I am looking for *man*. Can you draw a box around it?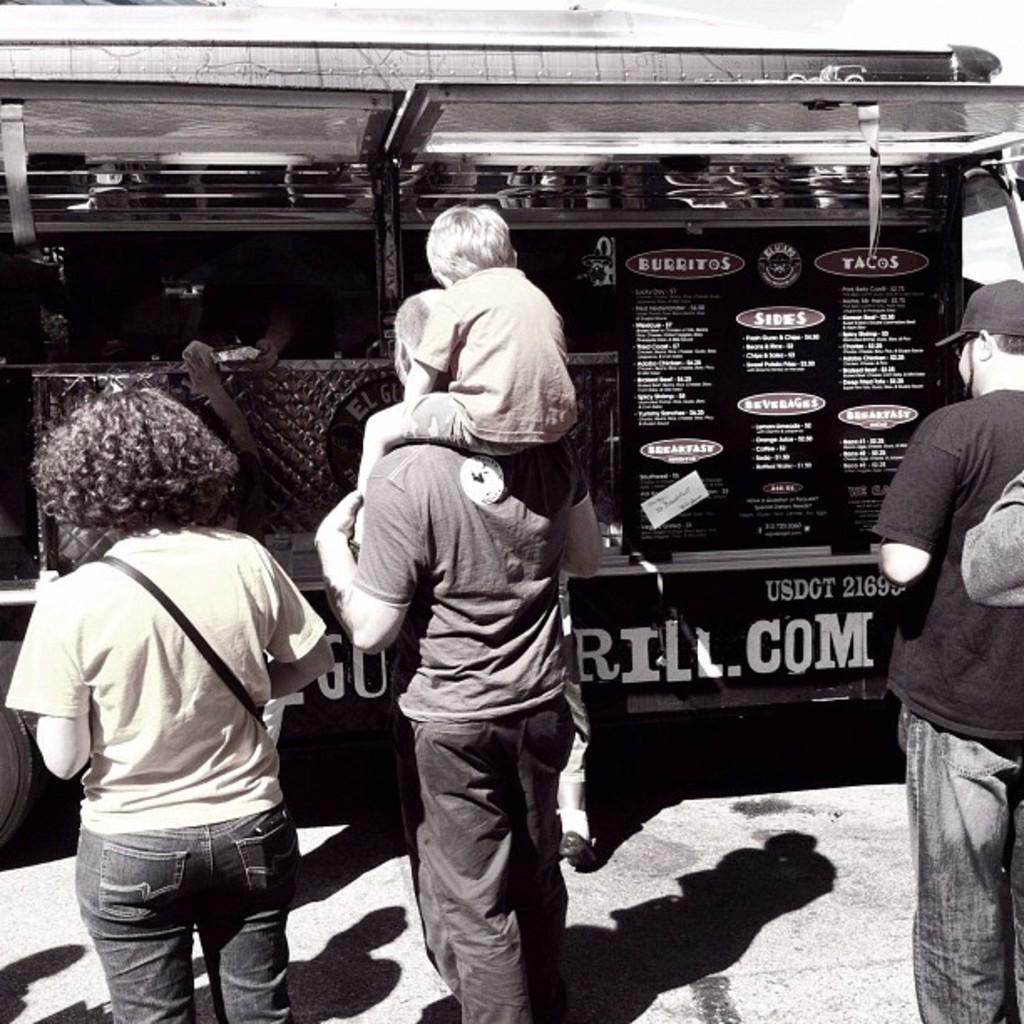
Sure, the bounding box is (318, 284, 609, 1022).
